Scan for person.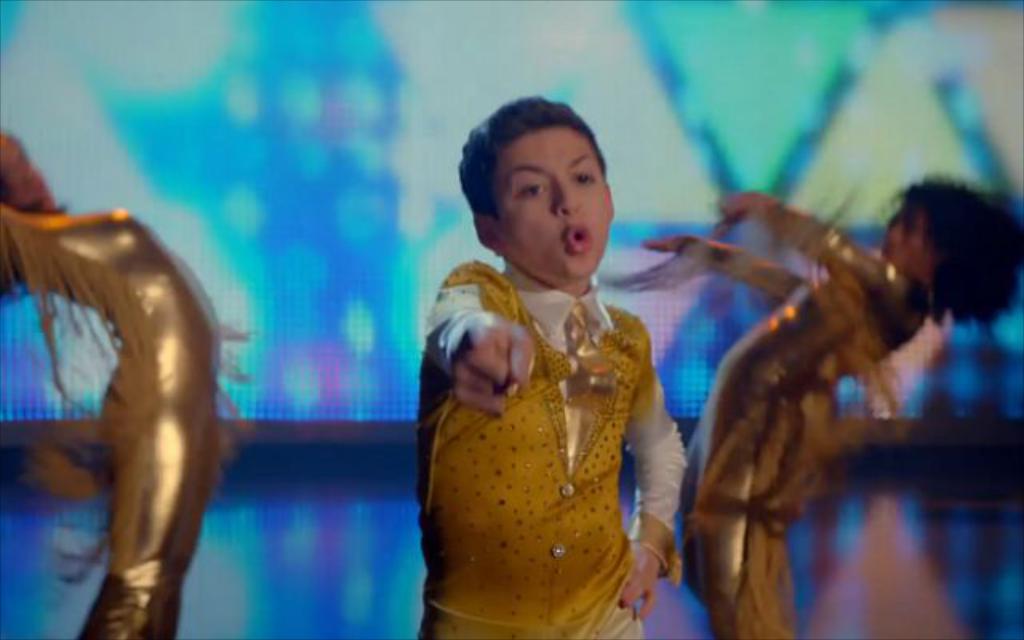
Scan result: x1=613, y1=173, x2=1022, y2=638.
